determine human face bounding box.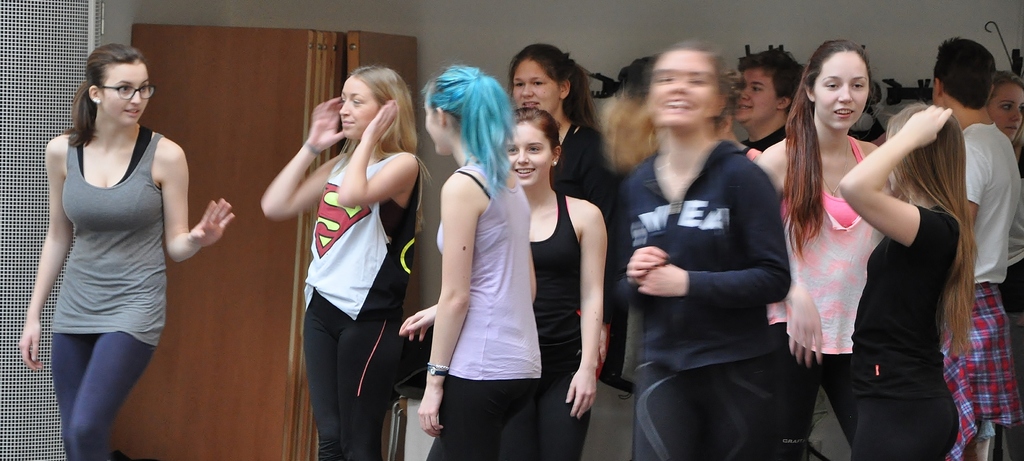
Determined: box=[340, 70, 397, 135].
